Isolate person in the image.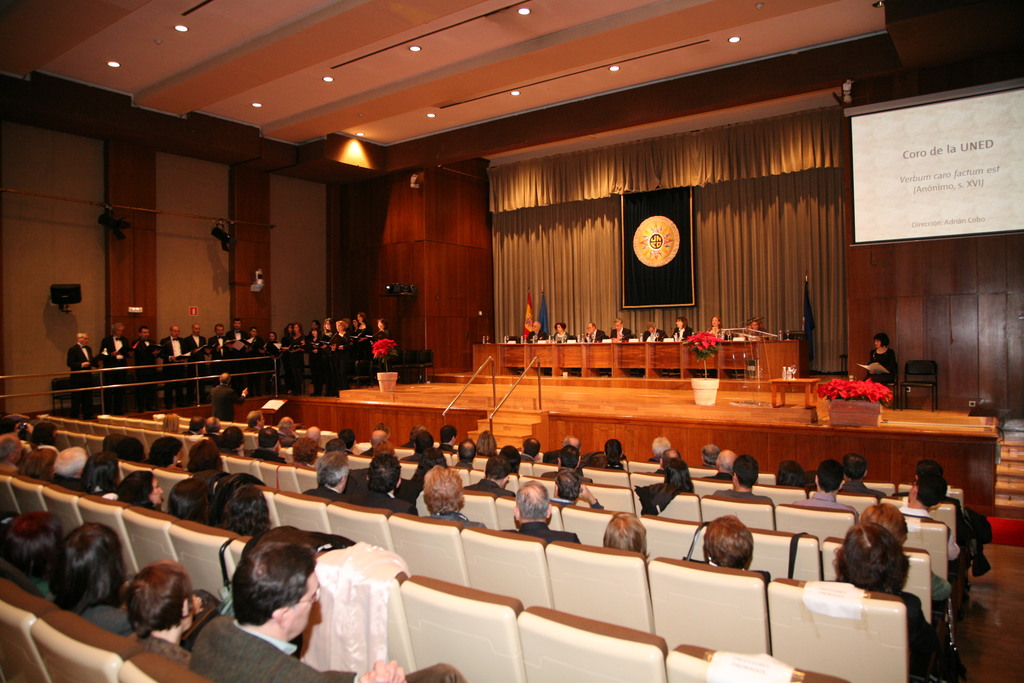
Isolated region: x1=101, y1=315, x2=132, y2=418.
